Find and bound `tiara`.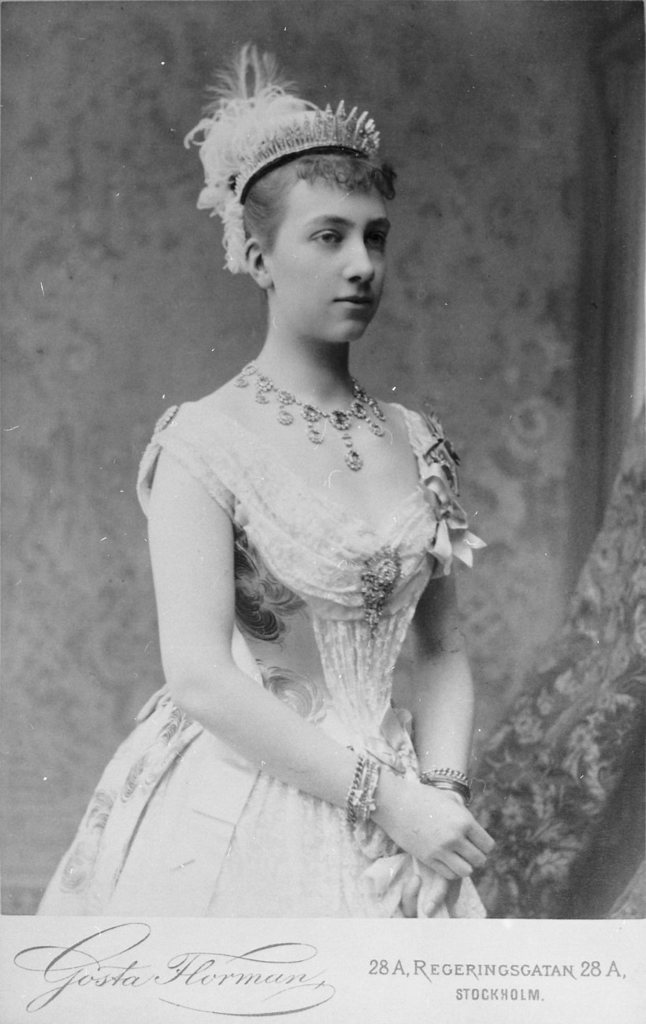
Bound: (234,98,384,205).
